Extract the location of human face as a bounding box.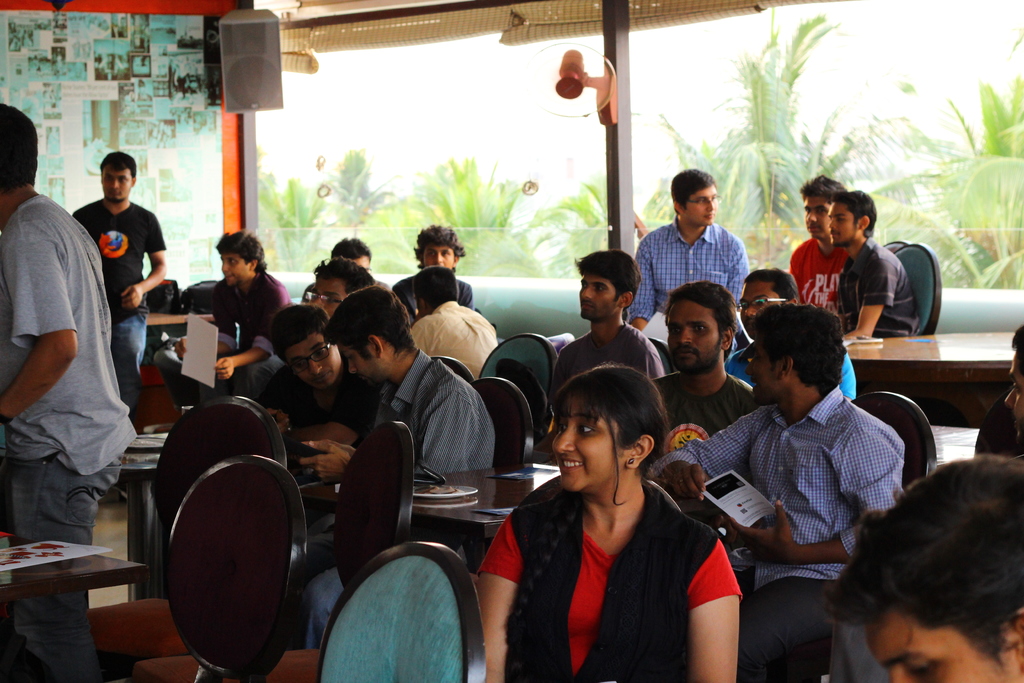
[687, 190, 716, 226].
